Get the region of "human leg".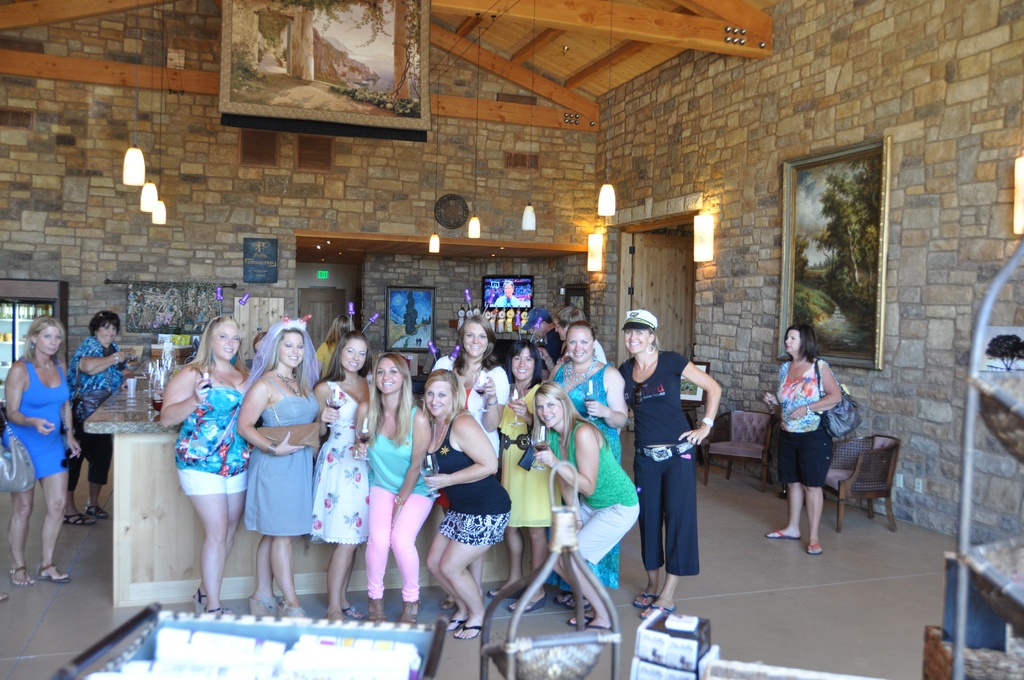
<bbox>367, 485, 403, 617</bbox>.
